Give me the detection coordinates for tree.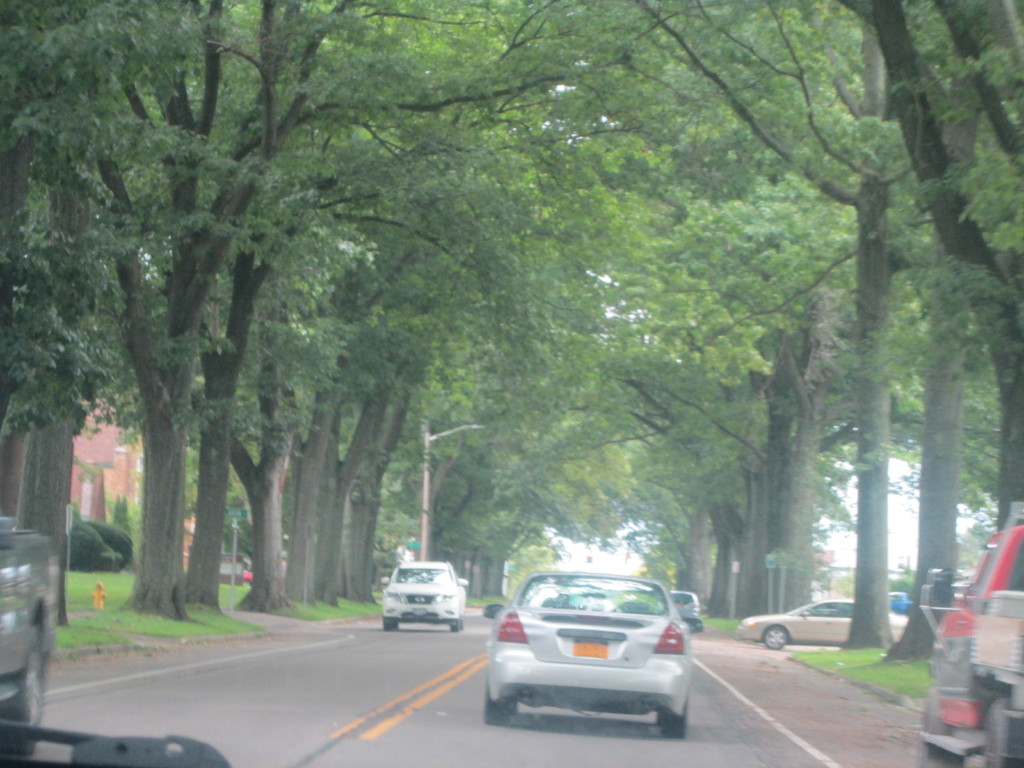
(x1=954, y1=519, x2=1002, y2=573).
